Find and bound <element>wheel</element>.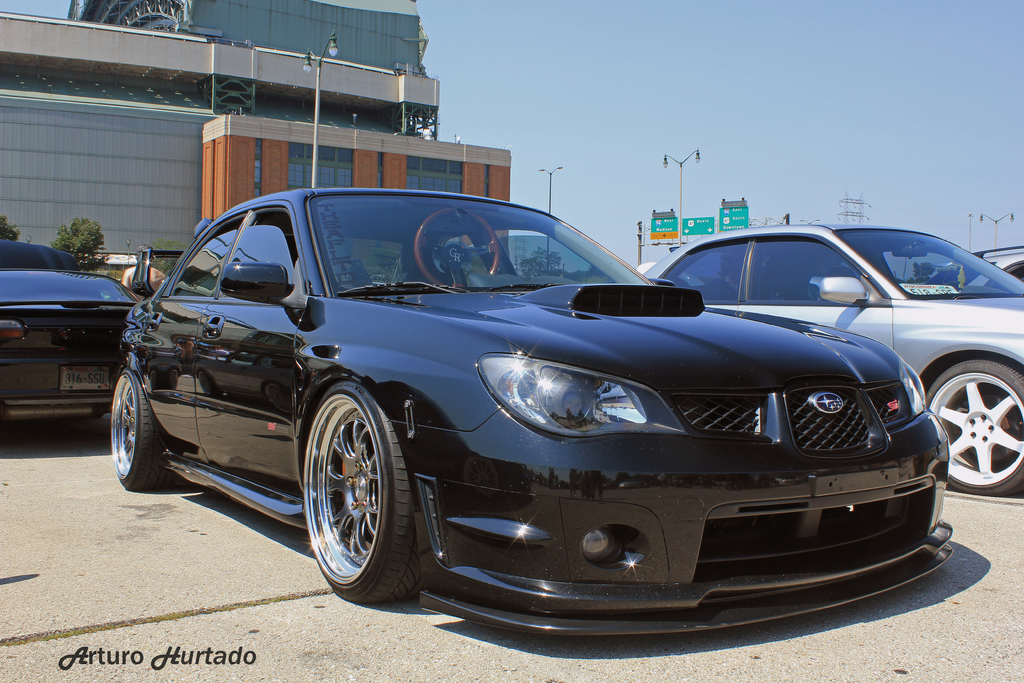
Bound: left=925, top=358, right=1023, bottom=498.
